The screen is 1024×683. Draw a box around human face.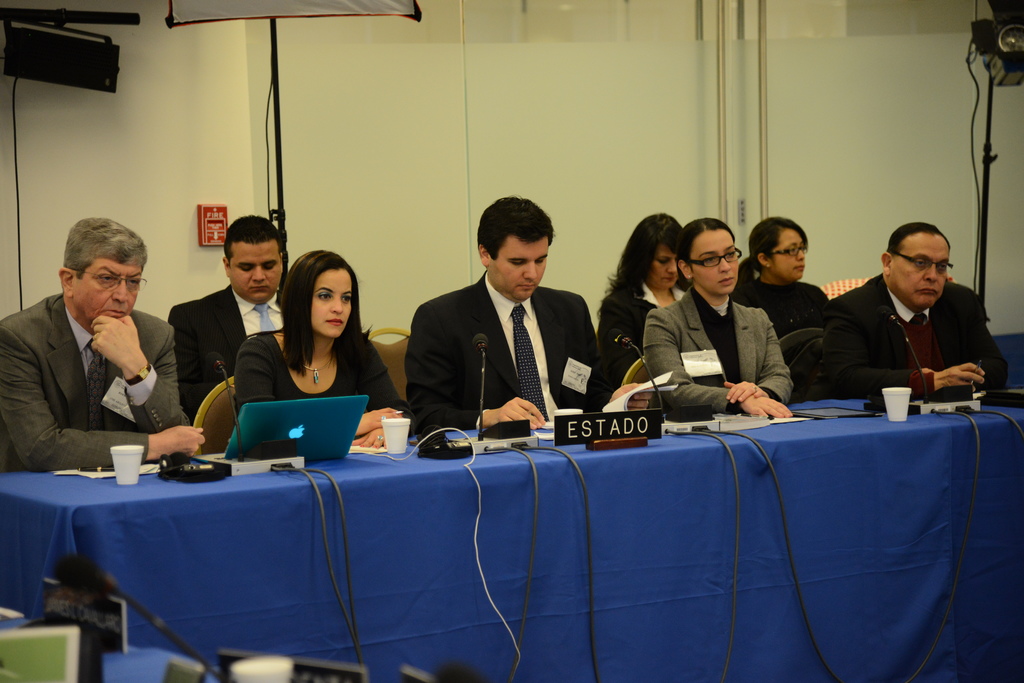
(x1=320, y1=274, x2=346, y2=337).
